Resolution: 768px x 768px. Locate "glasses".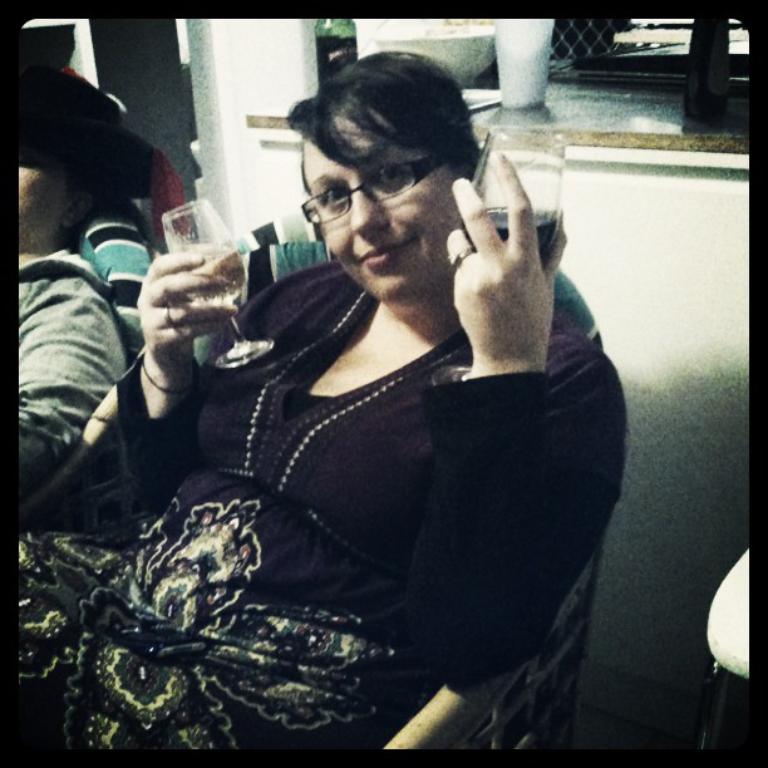
detection(297, 144, 453, 222).
